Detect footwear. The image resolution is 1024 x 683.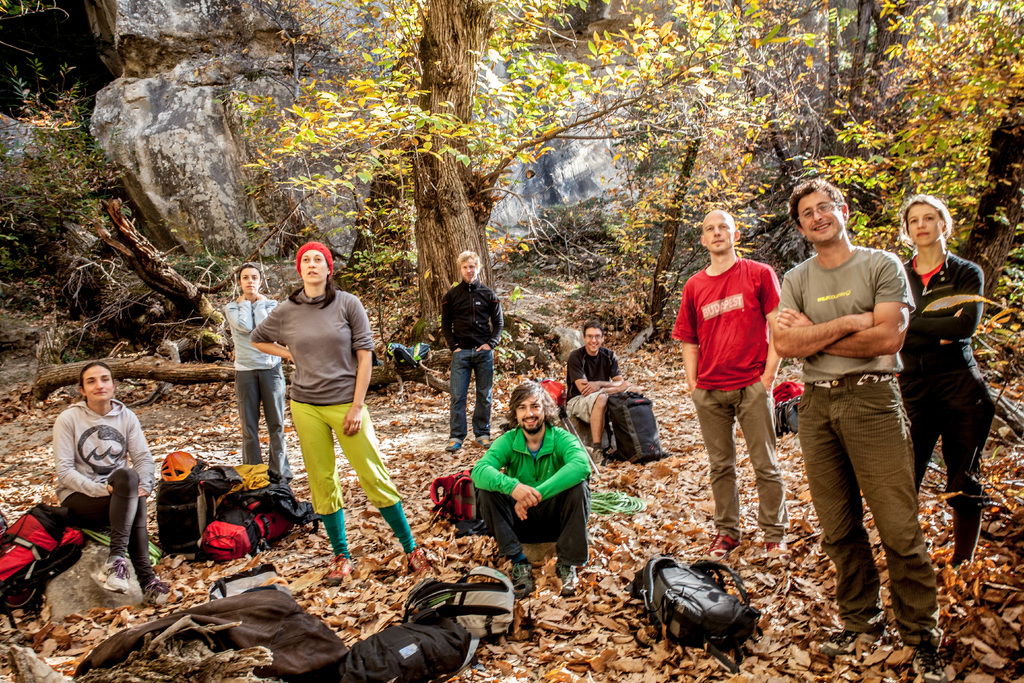
detection(156, 584, 175, 603).
